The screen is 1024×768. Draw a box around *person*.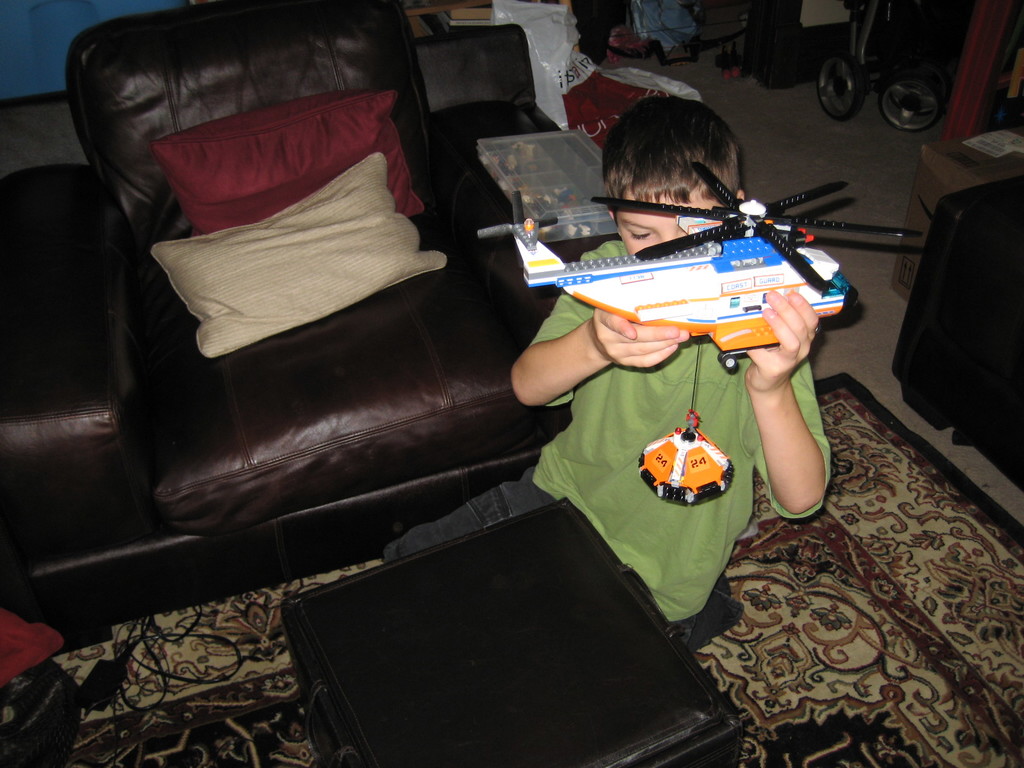
l=383, t=97, r=833, b=652.
